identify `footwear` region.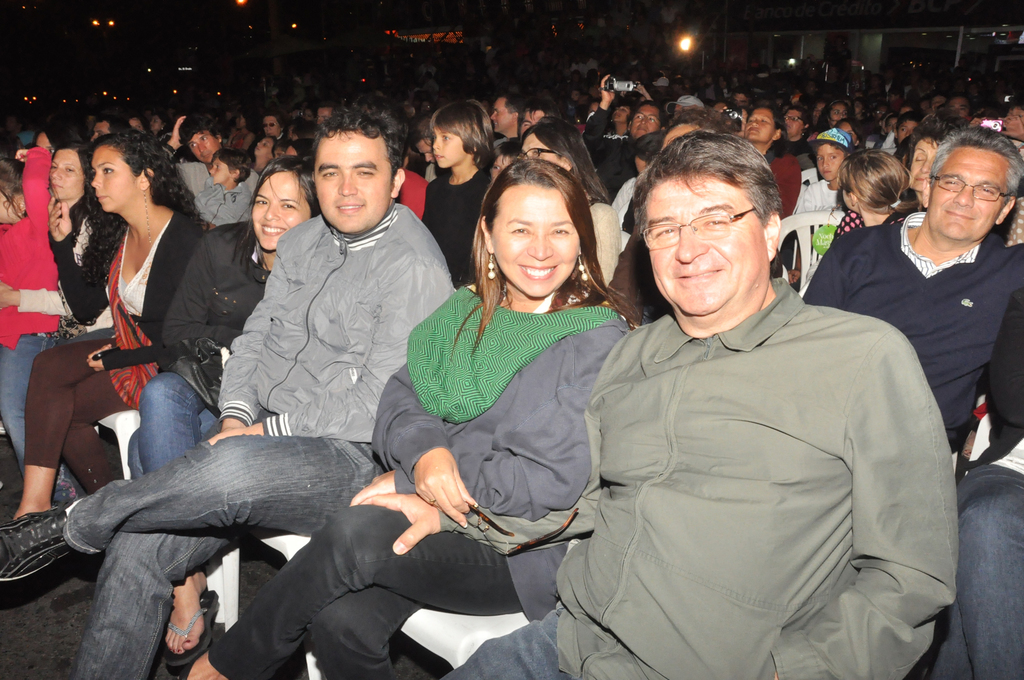
Region: (163, 588, 217, 670).
